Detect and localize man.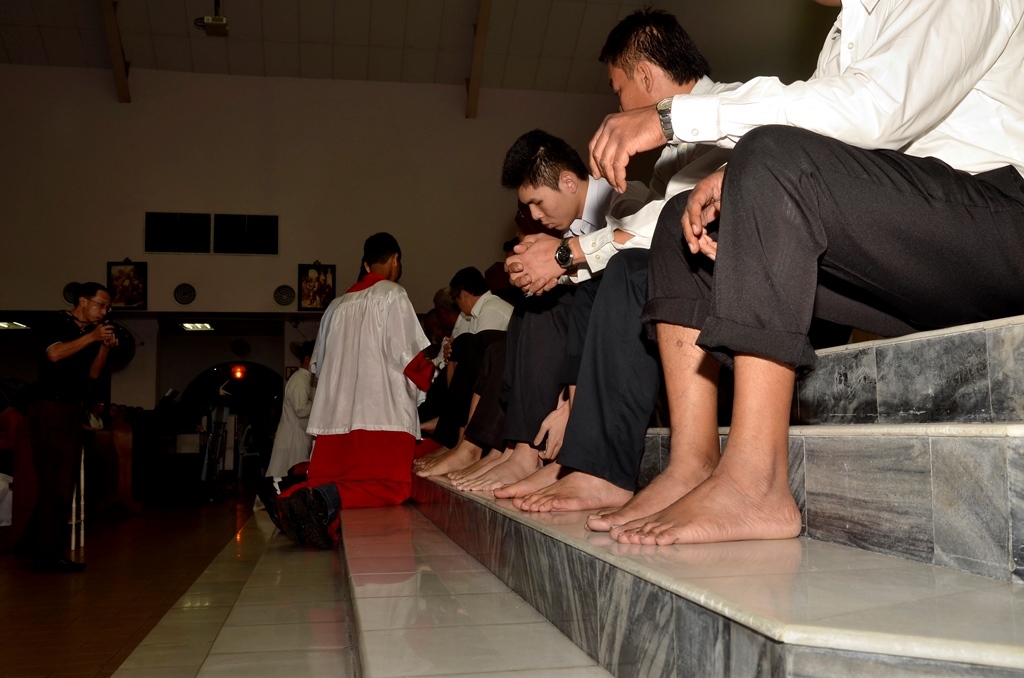
Localized at {"left": 313, "top": 222, "right": 437, "bottom": 504}.
